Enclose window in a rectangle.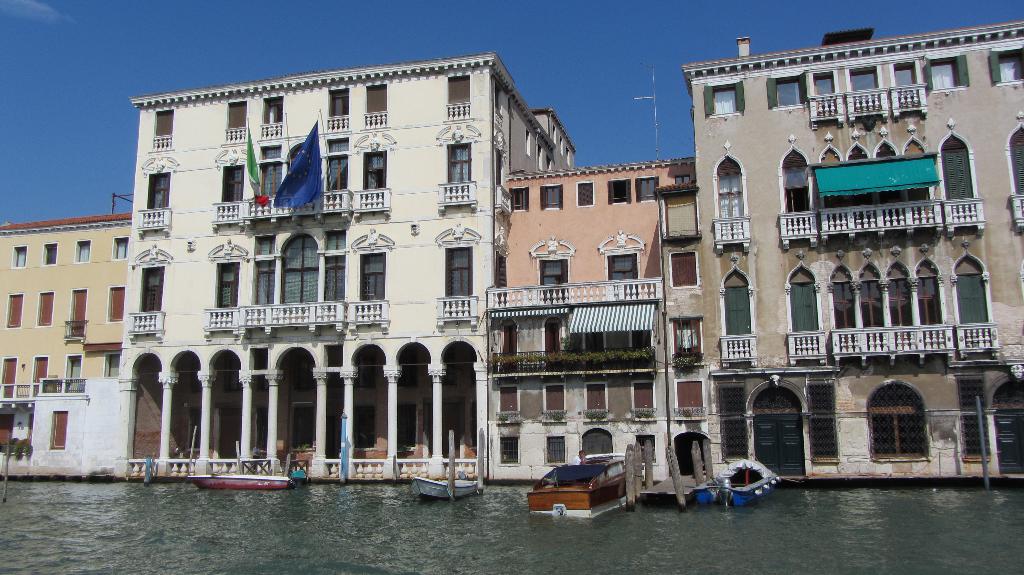
BBox(13, 247, 28, 265).
